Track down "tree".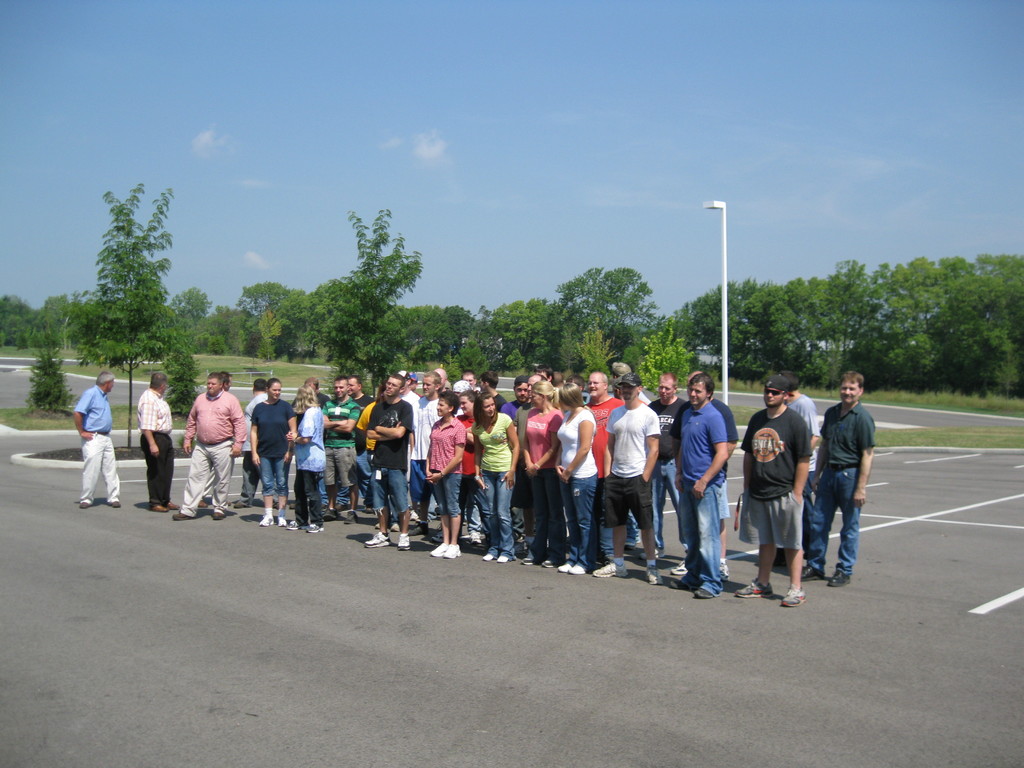
Tracked to BBox(61, 177, 187, 400).
